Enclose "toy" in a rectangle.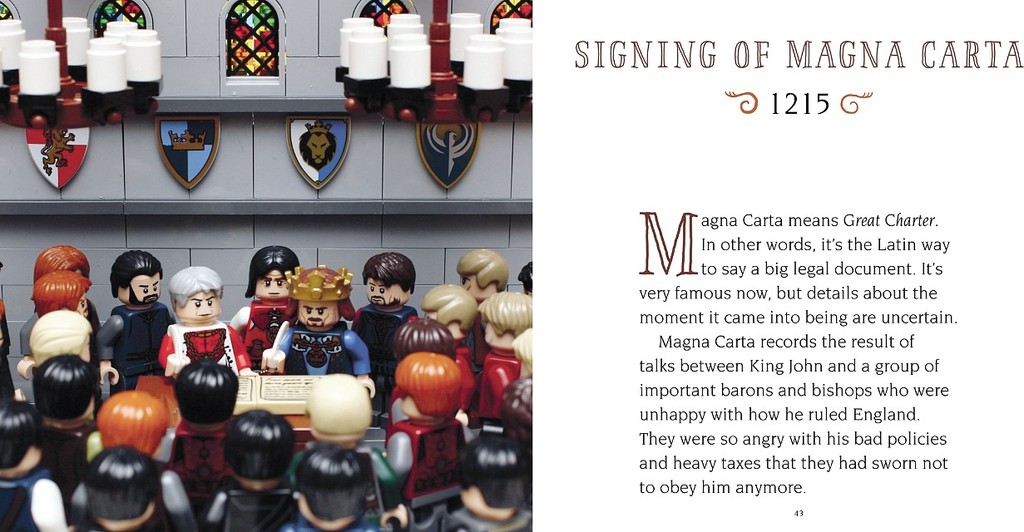
(463, 244, 512, 318).
